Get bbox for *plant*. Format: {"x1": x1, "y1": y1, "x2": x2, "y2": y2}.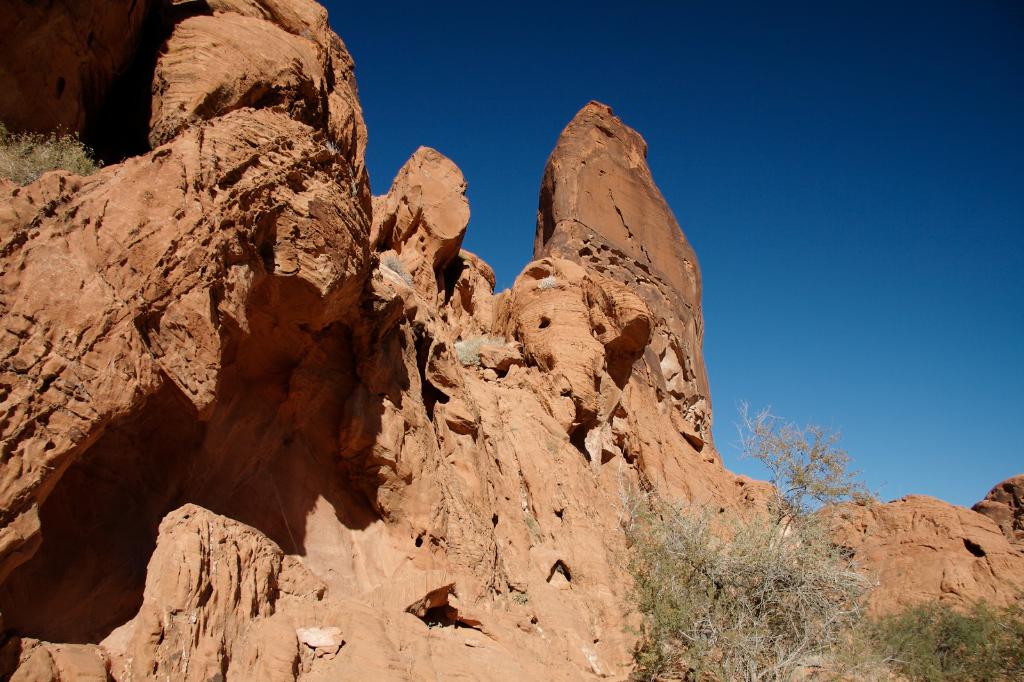
{"x1": 512, "y1": 591, "x2": 530, "y2": 605}.
